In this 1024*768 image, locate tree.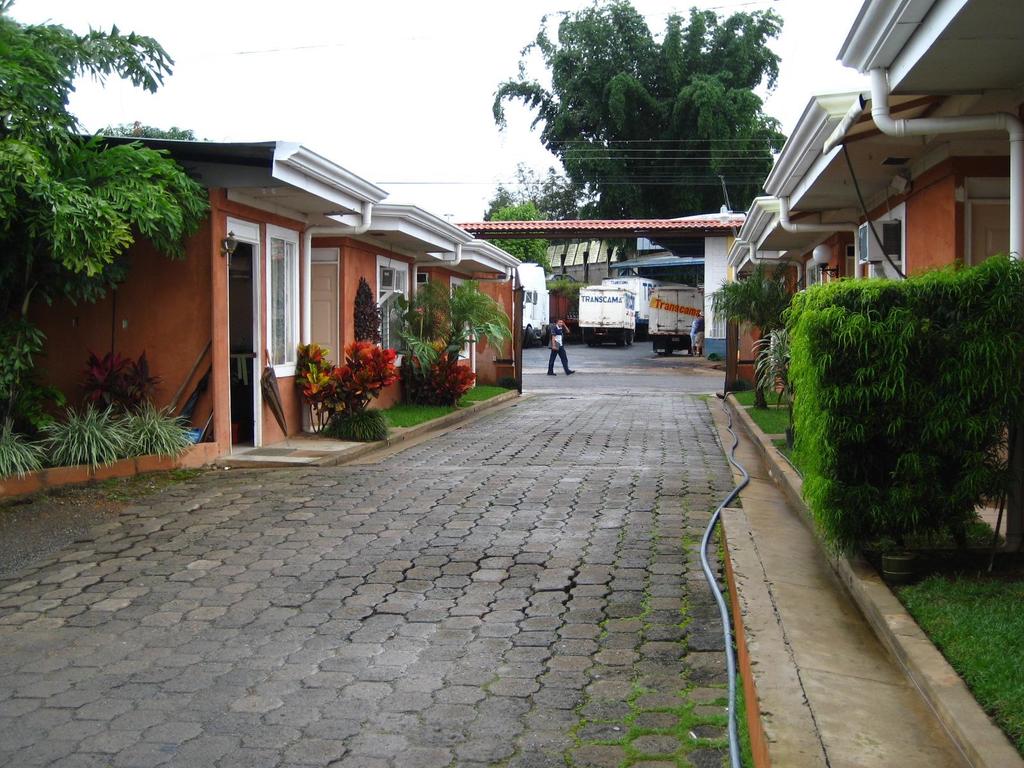
Bounding box: x1=380, y1=281, x2=502, y2=409.
